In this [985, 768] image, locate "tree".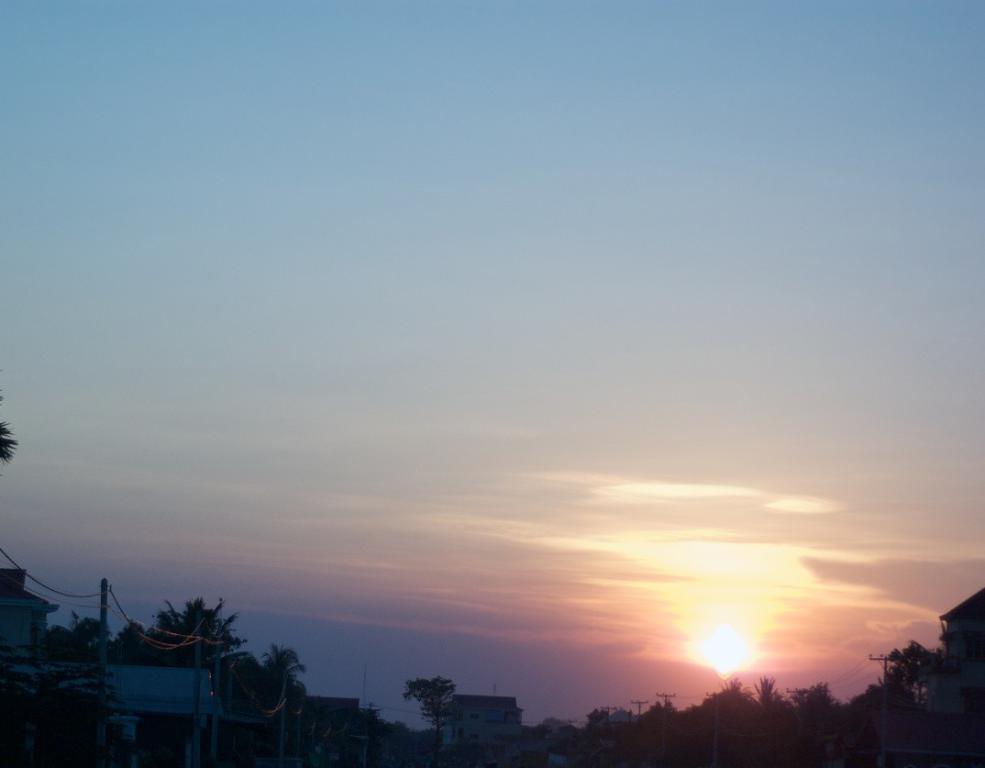
Bounding box: (left=884, top=640, right=941, bottom=693).
